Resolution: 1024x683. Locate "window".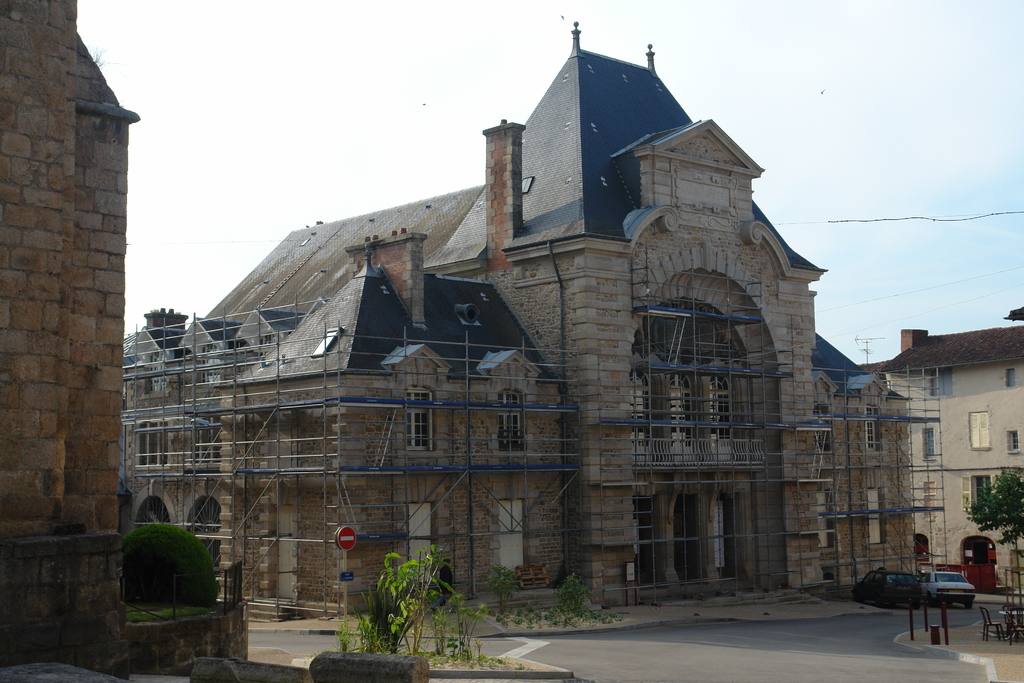
(left=189, top=411, right=228, bottom=471).
